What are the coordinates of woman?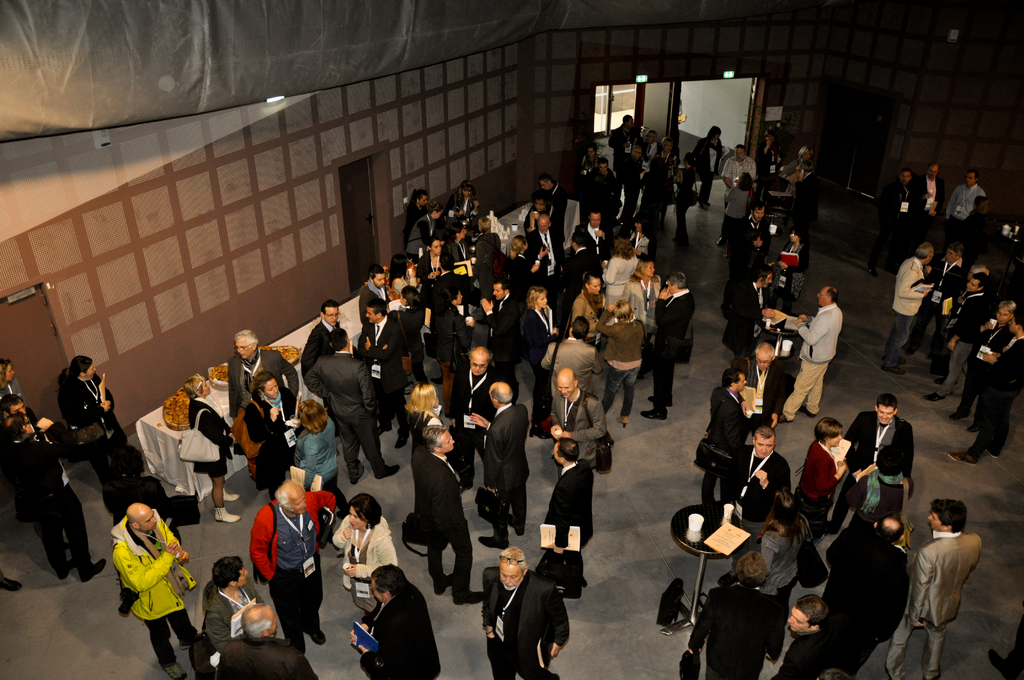
604 241 639 310.
